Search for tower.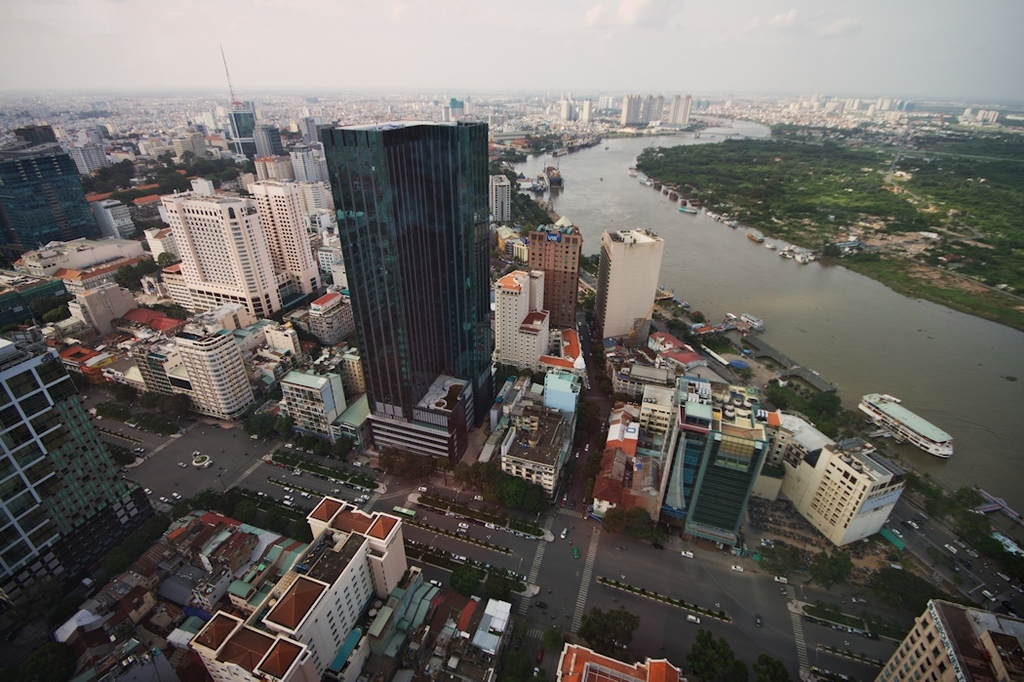
Found at select_region(592, 226, 655, 358).
